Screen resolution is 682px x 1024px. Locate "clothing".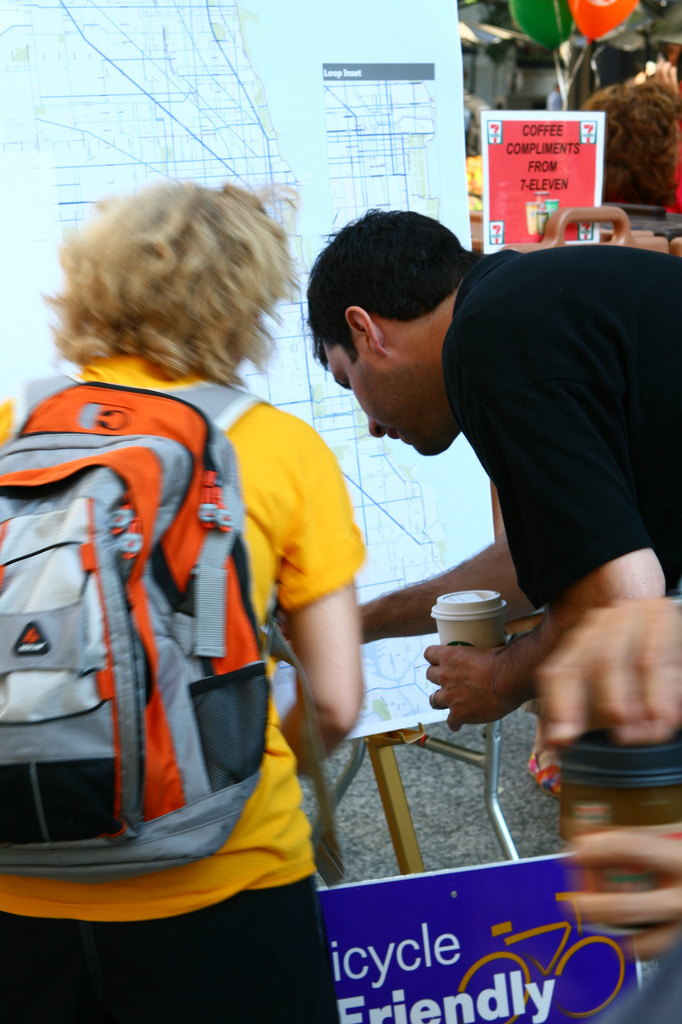
(435, 250, 681, 598).
